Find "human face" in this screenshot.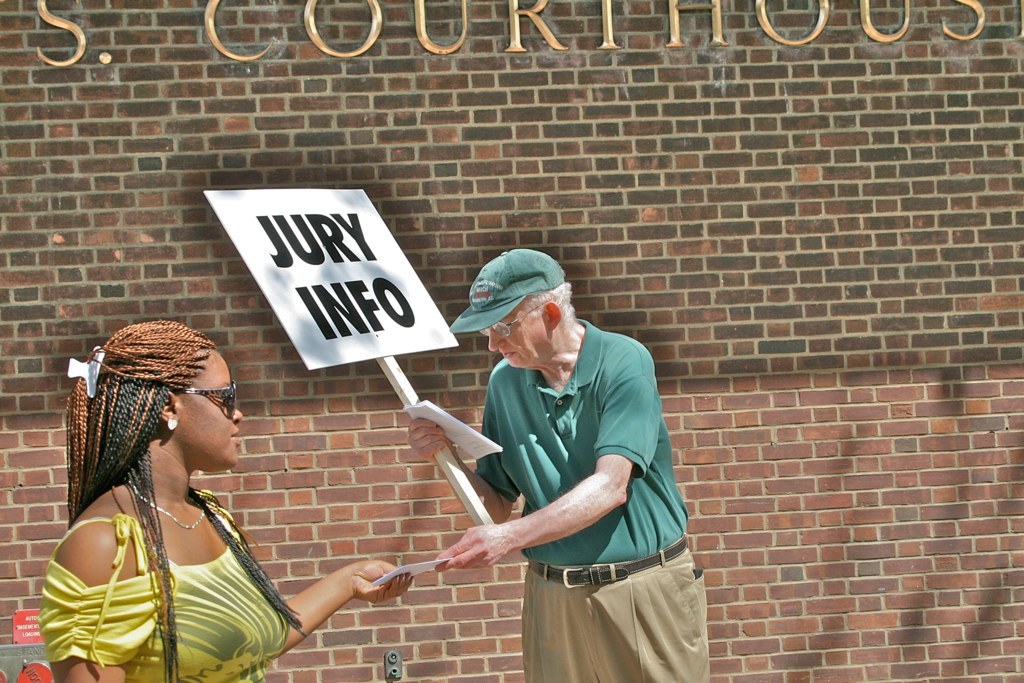
The bounding box for "human face" is crop(181, 353, 243, 464).
